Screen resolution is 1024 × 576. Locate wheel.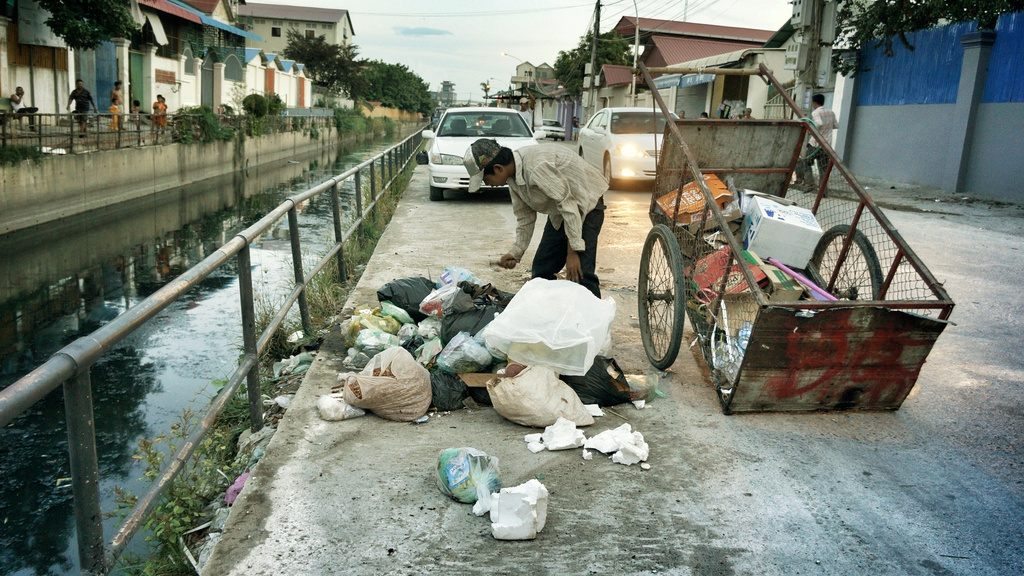
(x1=636, y1=220, x2=687, y2=370).
